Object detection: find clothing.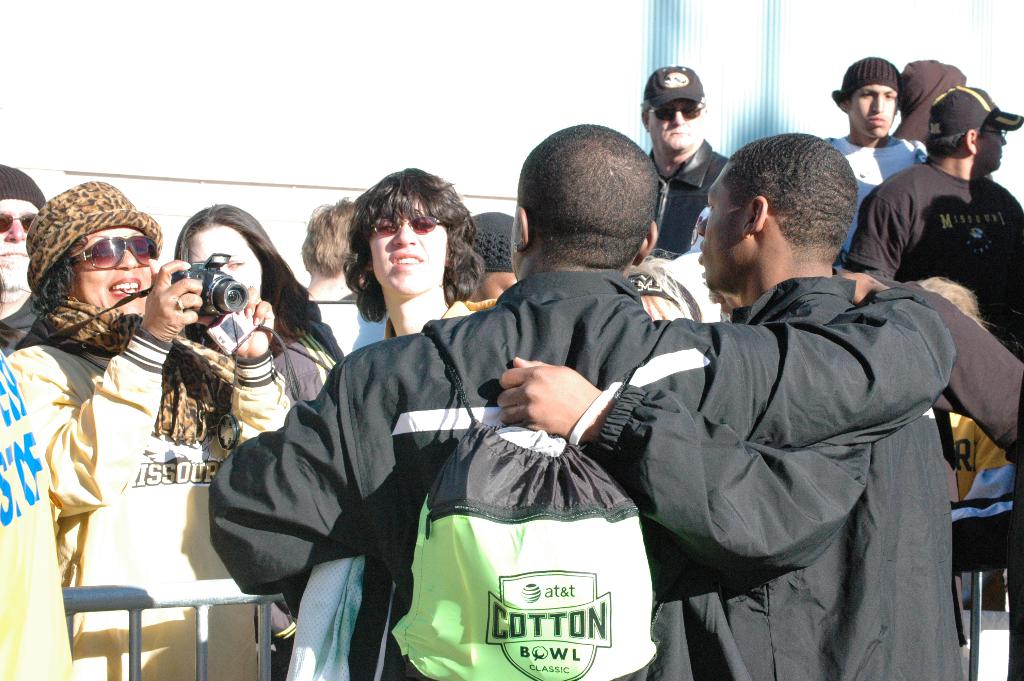
l=646, t=127, r=743, b=260.
